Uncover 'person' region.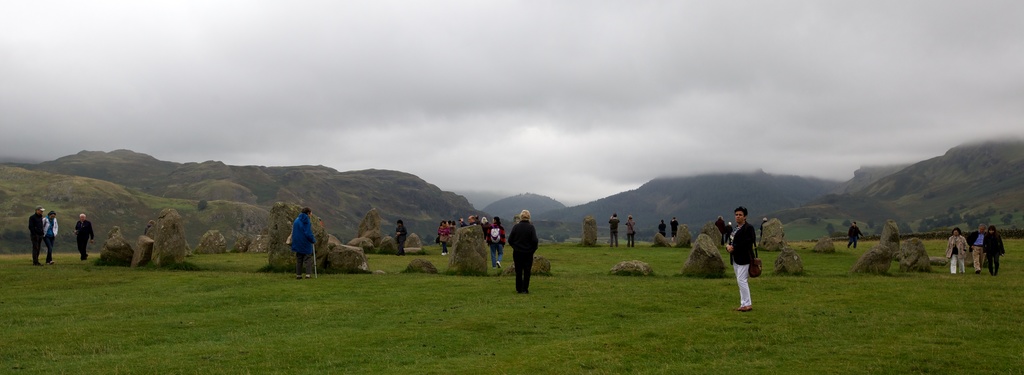
Uncovered: Rect(669, 216, 680, 247).
